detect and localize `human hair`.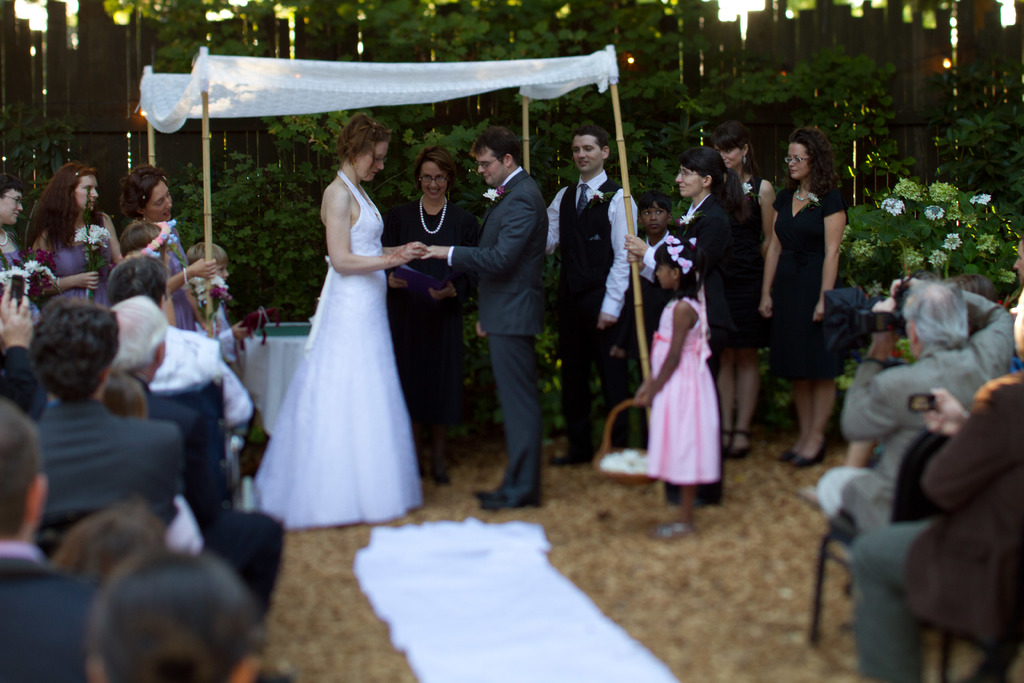
Localized at [0, 174, 22, 200].
